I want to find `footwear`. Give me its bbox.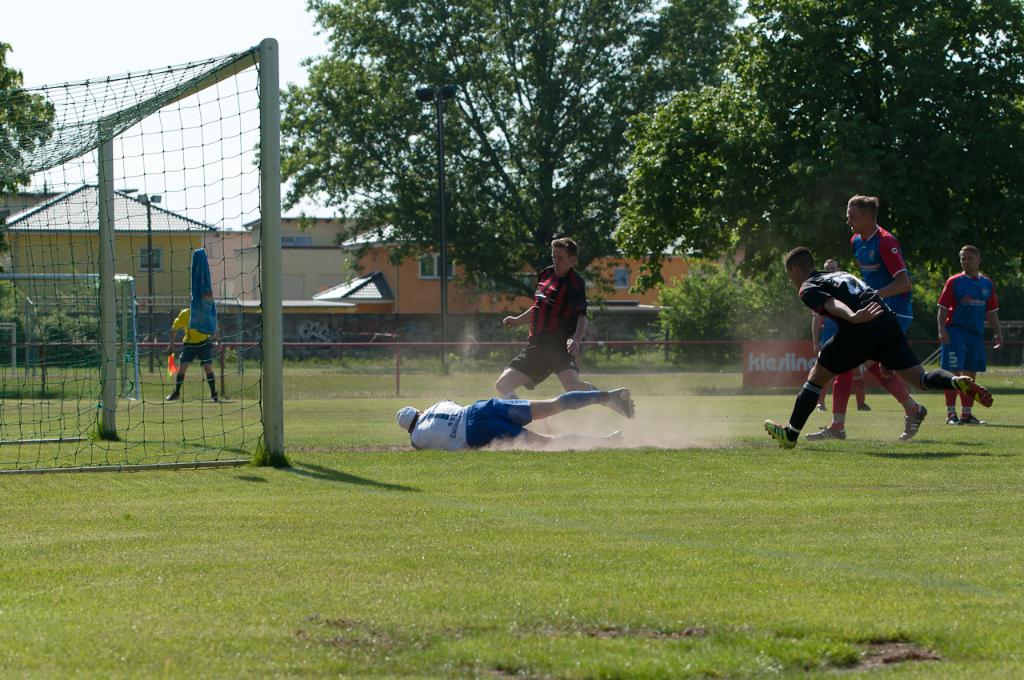
610/429/625/451.
